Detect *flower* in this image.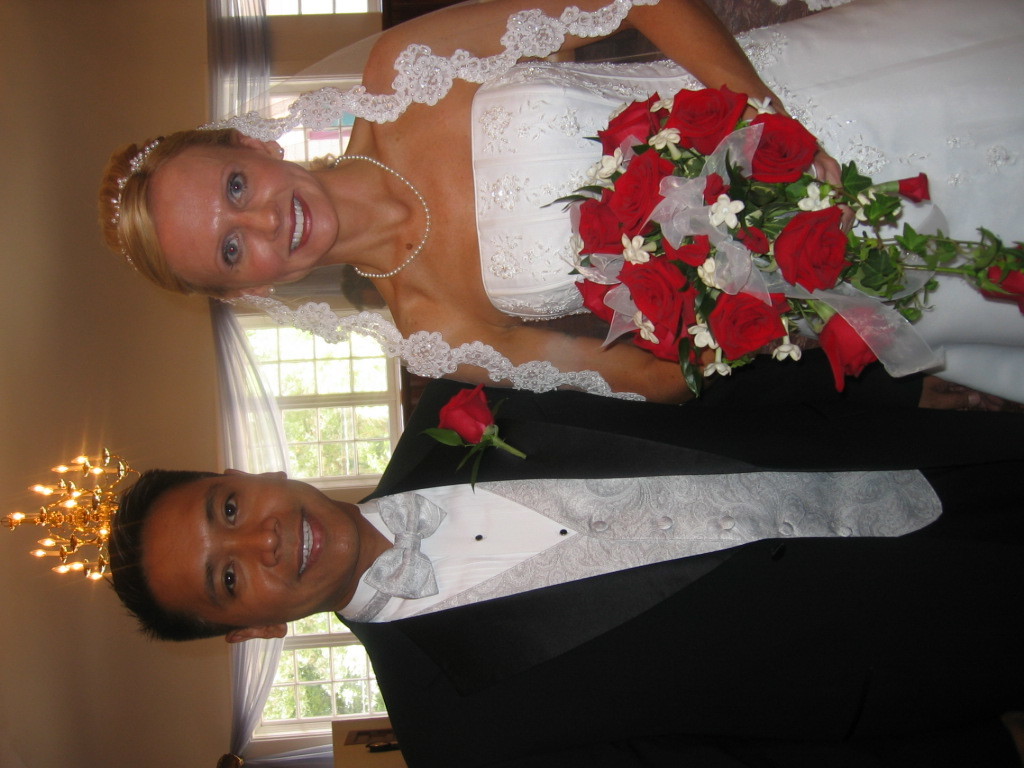
Detection: left=593, top=149, right=628, bottom=180.
